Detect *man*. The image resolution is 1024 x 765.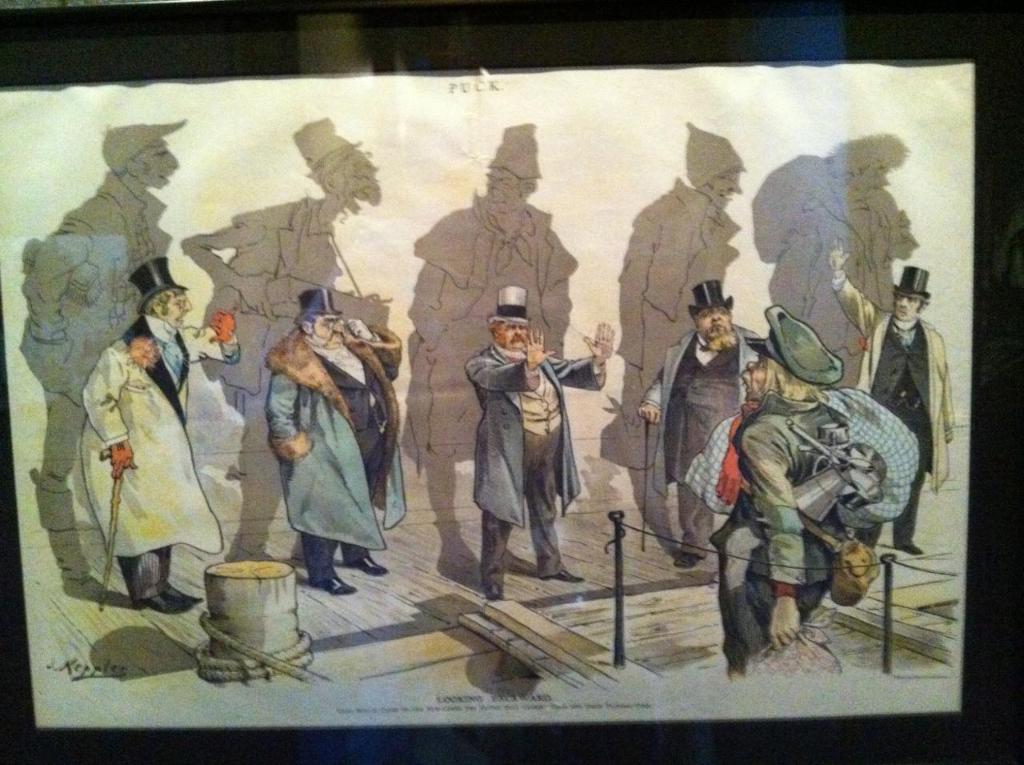
{"x1": 634, "y1": 281, "x2": 763, "y2": 567}.
